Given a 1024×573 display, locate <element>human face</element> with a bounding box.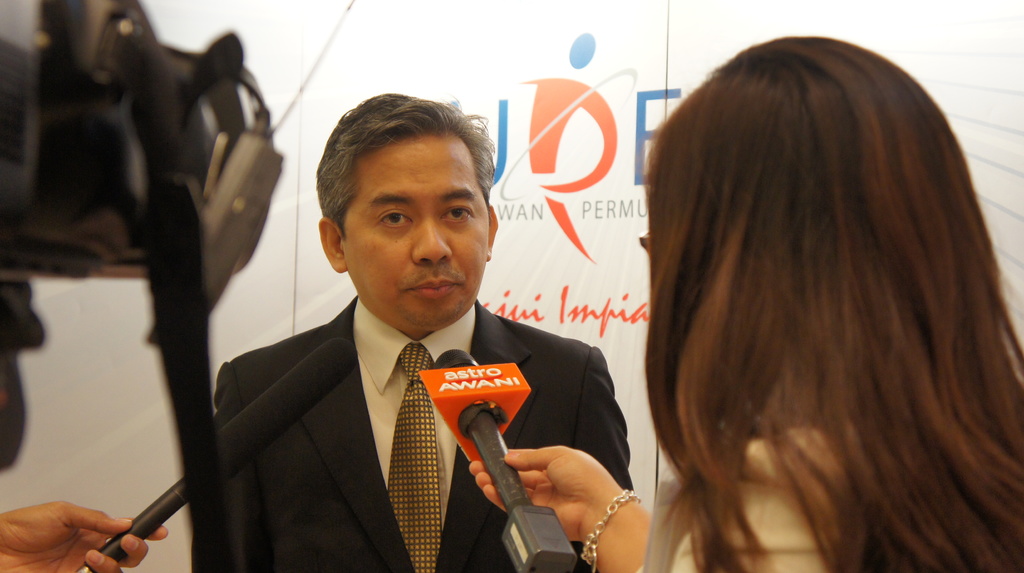
Located: {"left": 344, "top": 131, "right": 490, "bottom": 327}.
